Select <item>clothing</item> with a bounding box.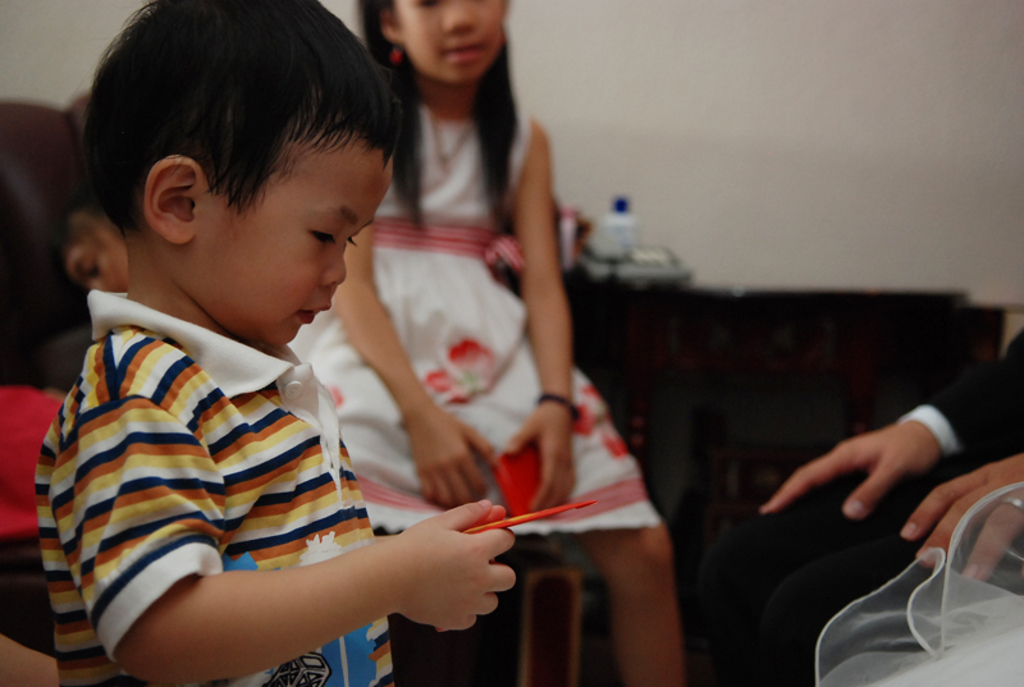
(284,100,660,537).
